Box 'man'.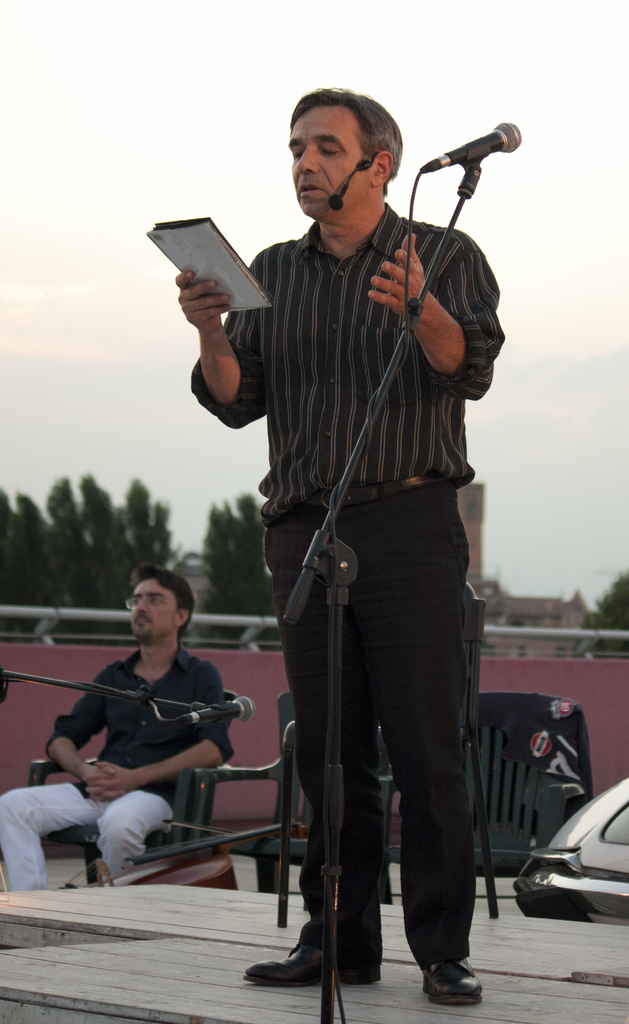
{"left": 0, "top": 564, "right": 234, "bottom": 895}.
